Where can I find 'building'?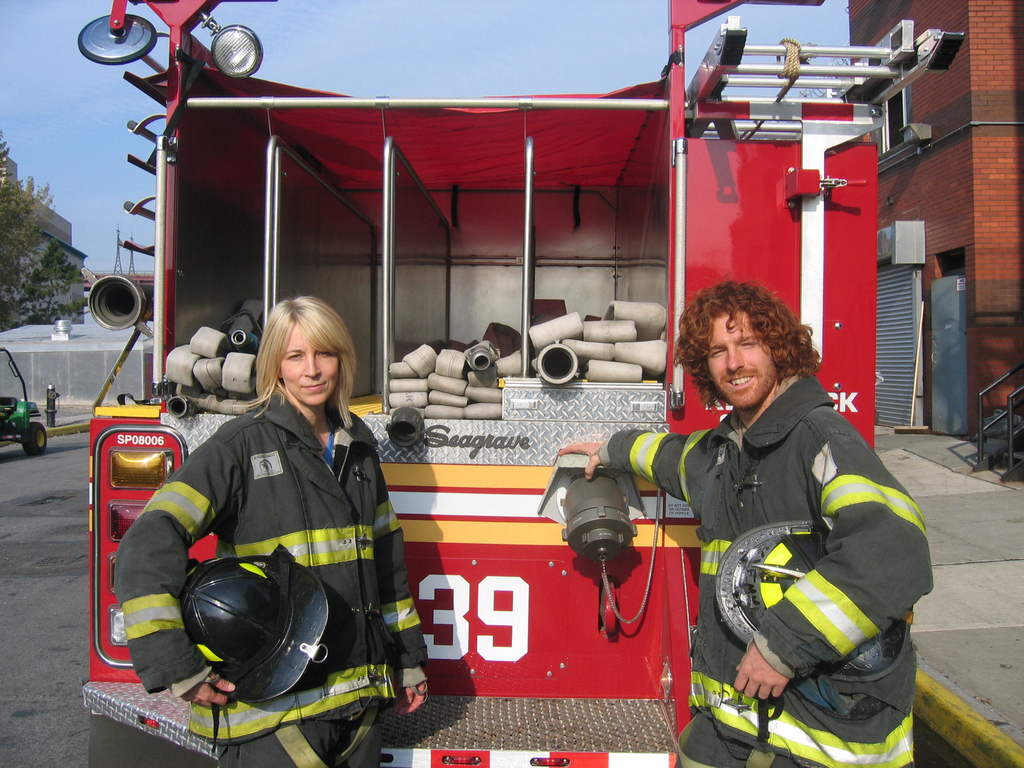
You can find it at select_region(846, 0, 1023, 449).
